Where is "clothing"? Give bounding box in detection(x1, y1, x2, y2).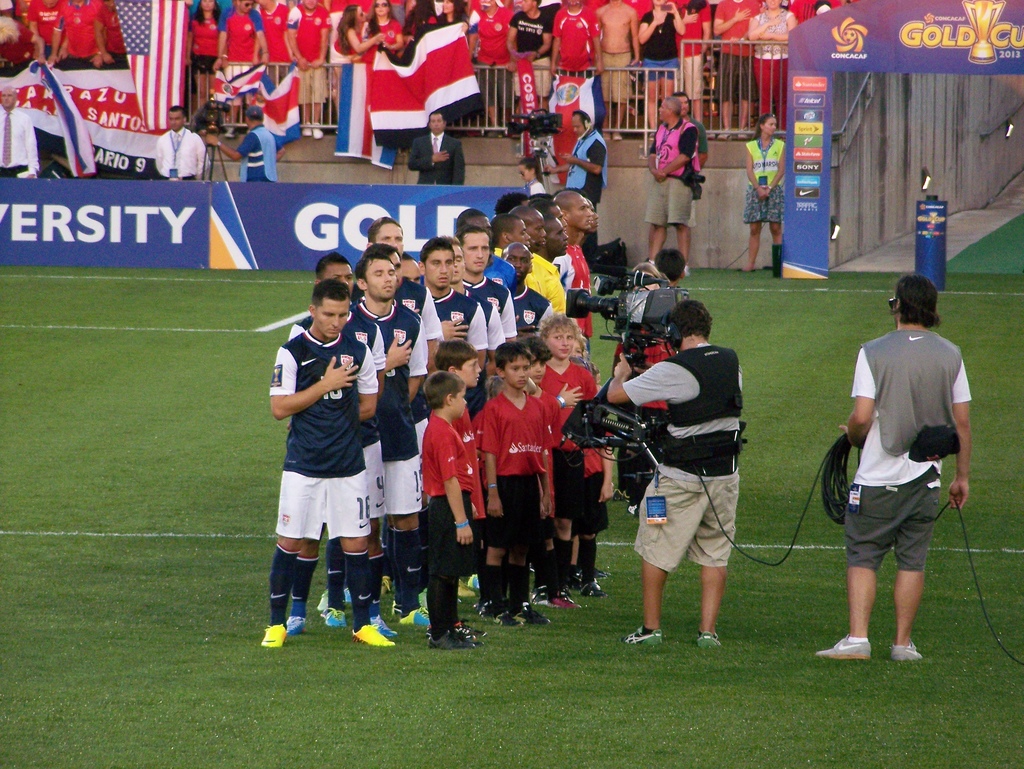
detection(575, 448, 610, 548).
